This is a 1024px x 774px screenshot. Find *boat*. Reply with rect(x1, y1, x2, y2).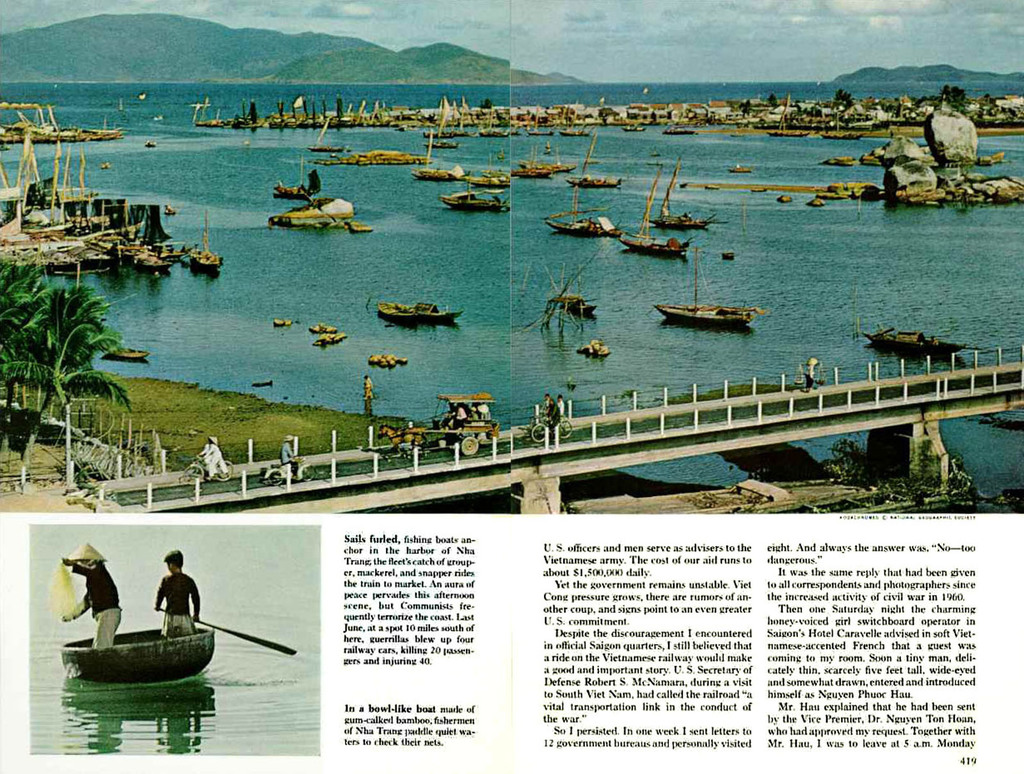
rect(101, 345, 147, 360).
